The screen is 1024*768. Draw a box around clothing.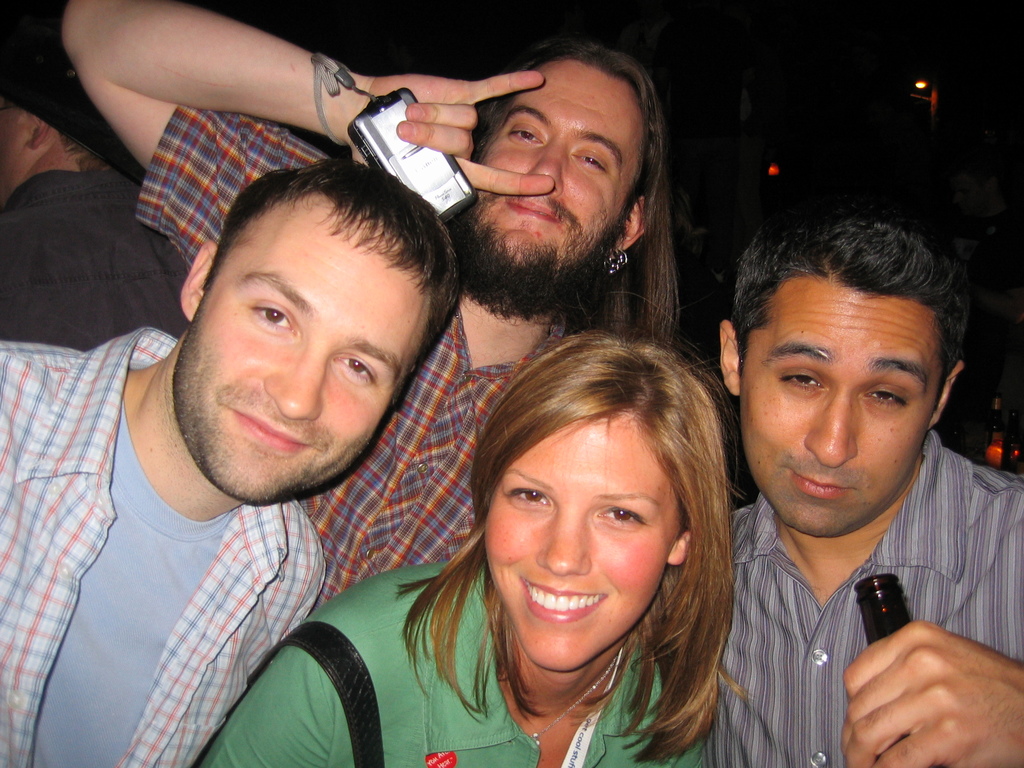
<box>0,166,190,342</box>.
